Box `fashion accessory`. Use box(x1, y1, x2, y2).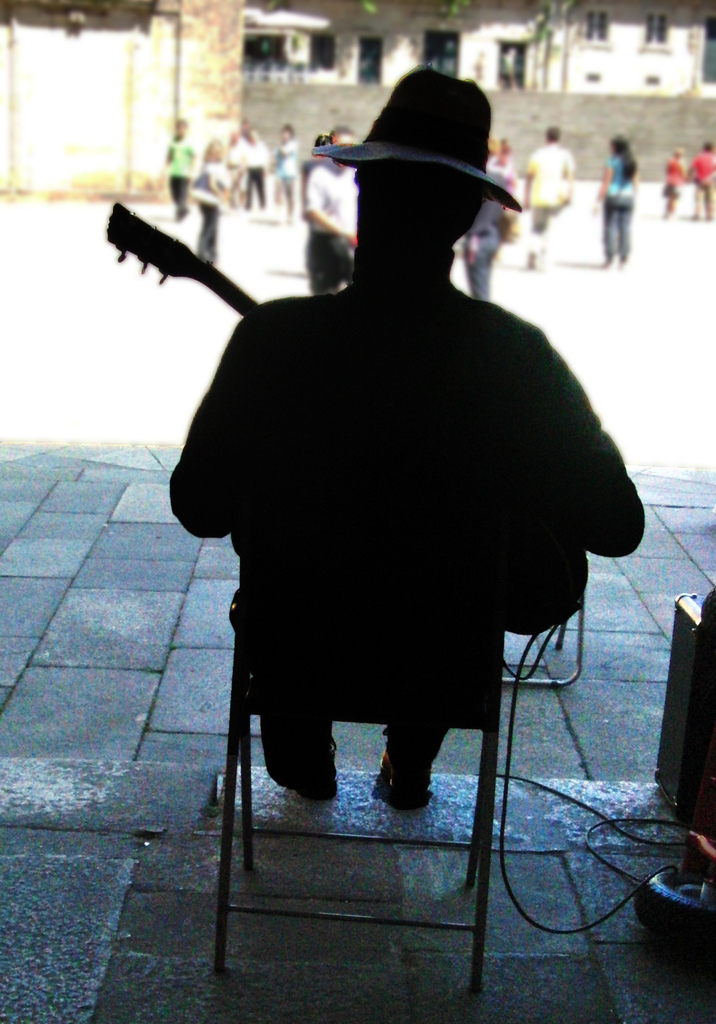
box(294, 772, 341, 803).
